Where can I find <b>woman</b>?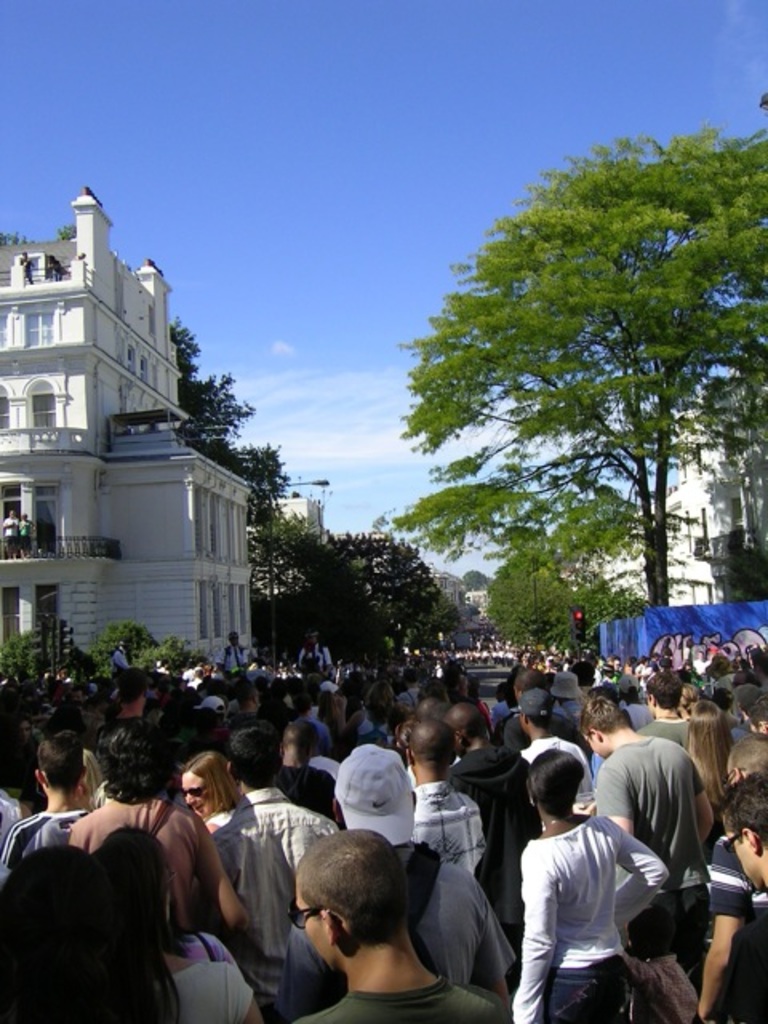
You can find it at bbox(680, 699, 733, 846).
